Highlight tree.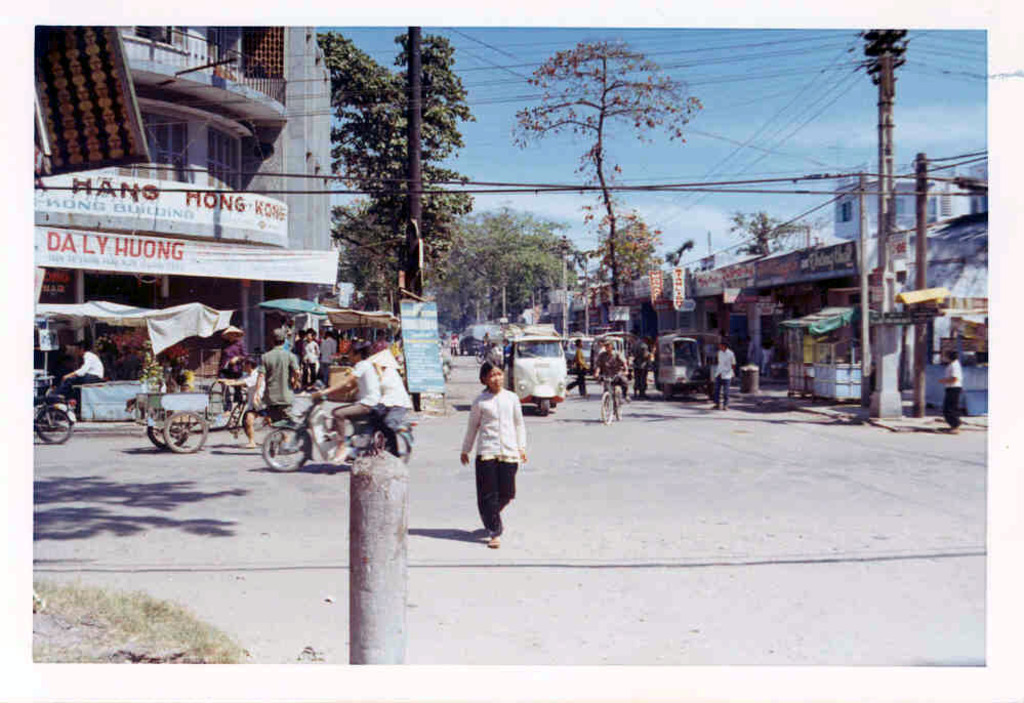
Highlighted region: bbox=[735, 216, 858, 296].
